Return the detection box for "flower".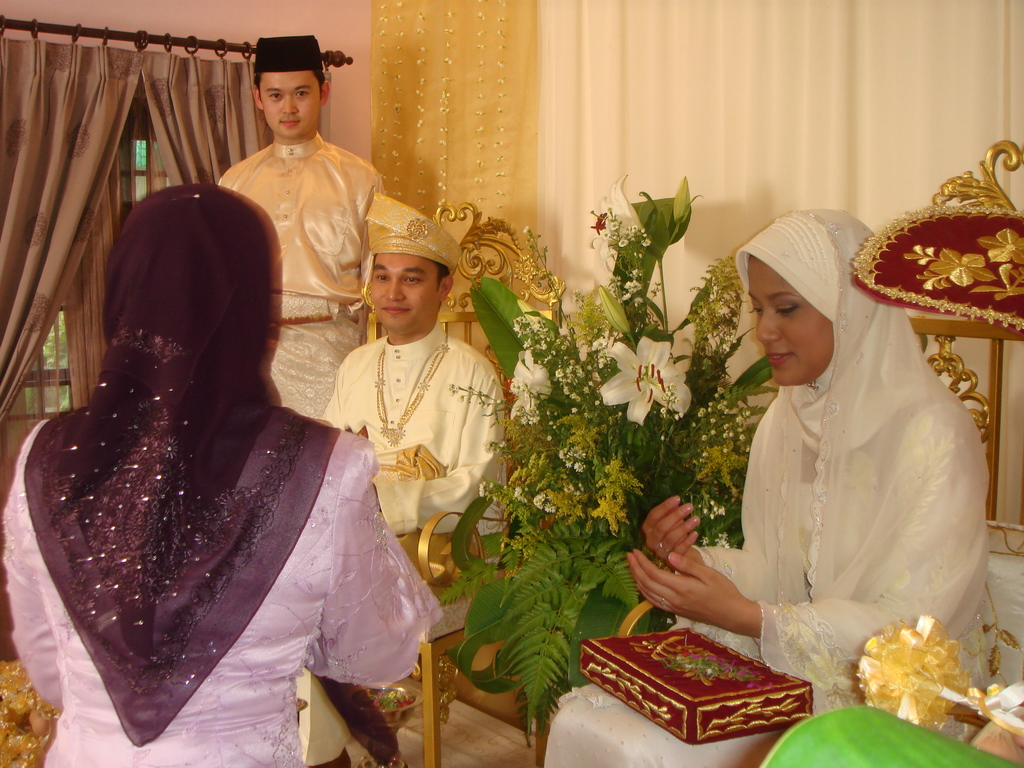
509,342,554,430.
